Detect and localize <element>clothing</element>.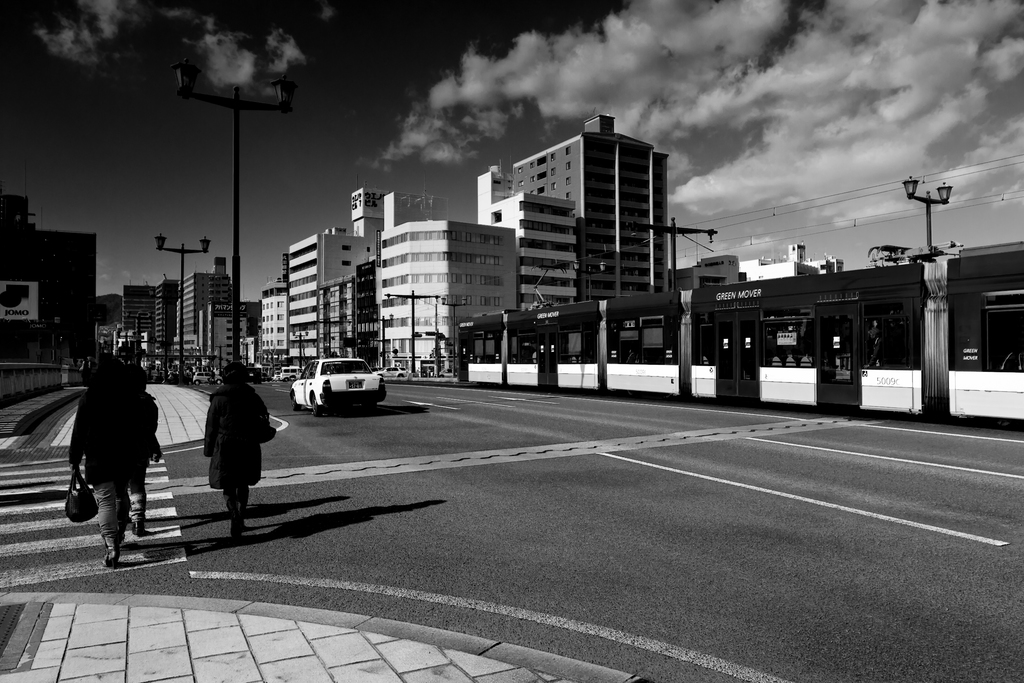
Localized at Rect(66, 356, 147, 546).
